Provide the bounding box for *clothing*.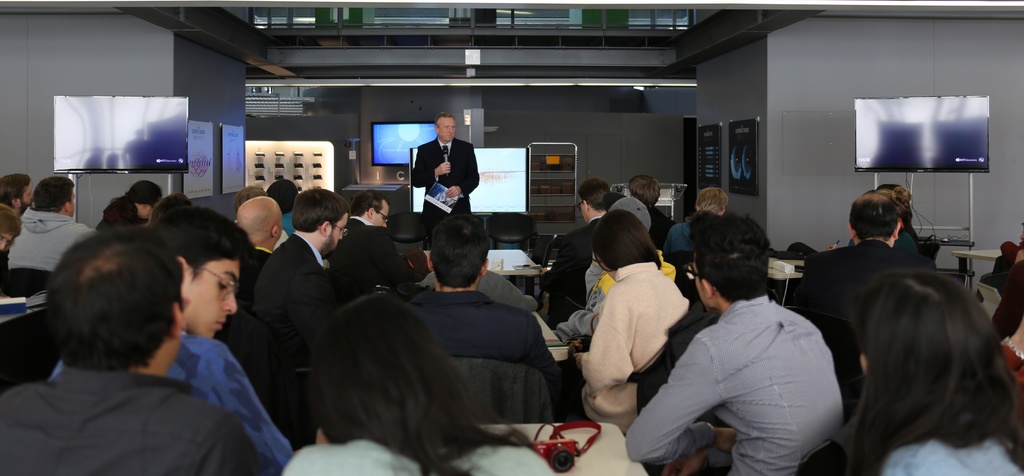
[x1=662, y1=222, x2=692, y2=258].
